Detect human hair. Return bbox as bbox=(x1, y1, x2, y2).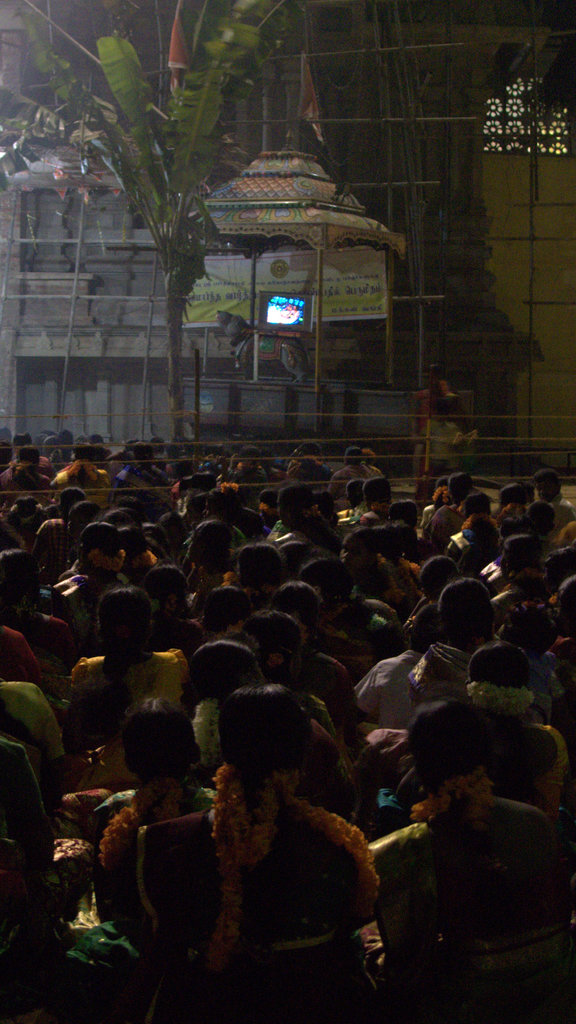
bbox=(247, 609, 313, 665).
